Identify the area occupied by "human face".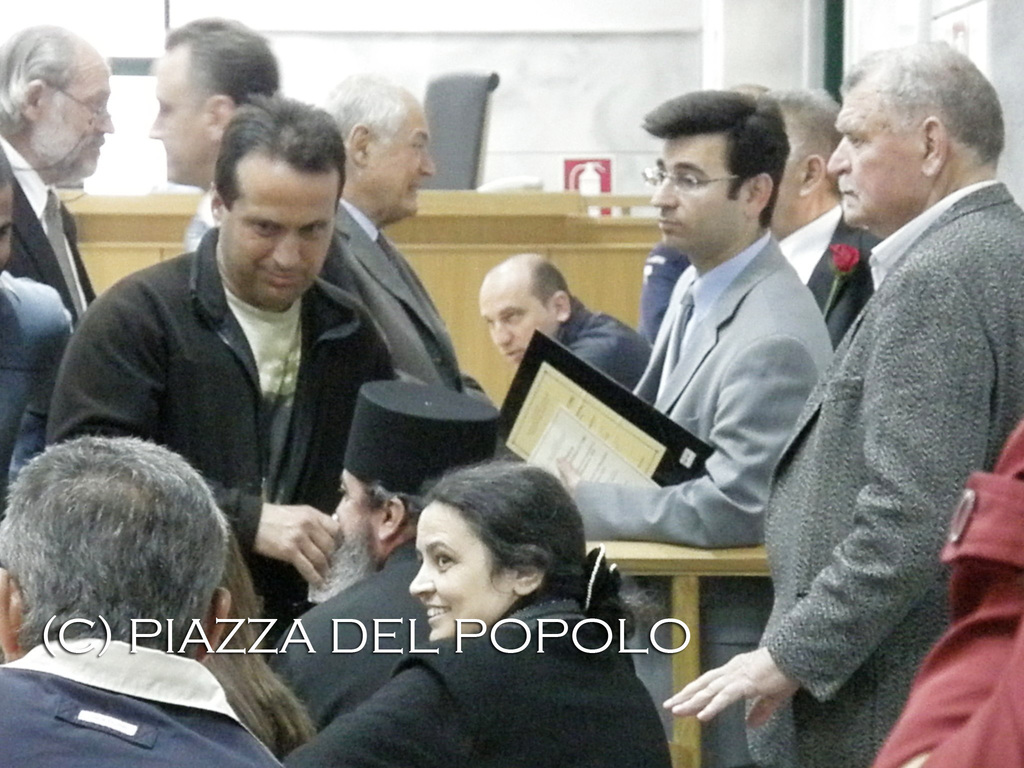
Area: [left=223, top=161, right=342, bottom=296].
